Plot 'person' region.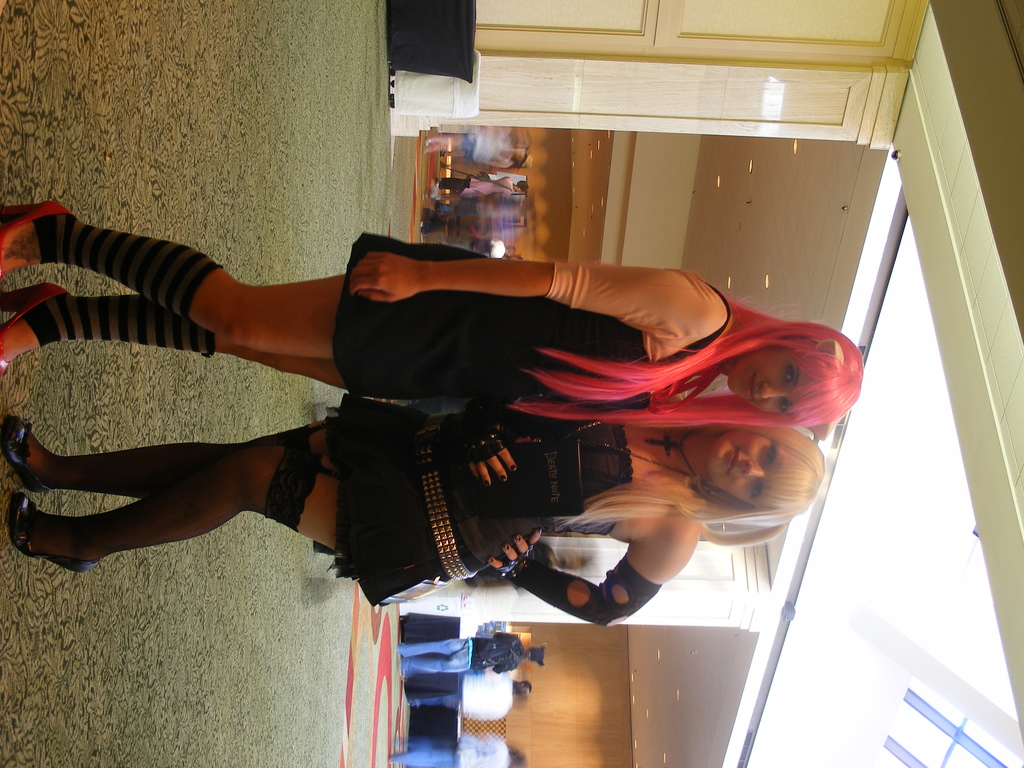
Plotted at bbox=(0, 428, 829, 627).
